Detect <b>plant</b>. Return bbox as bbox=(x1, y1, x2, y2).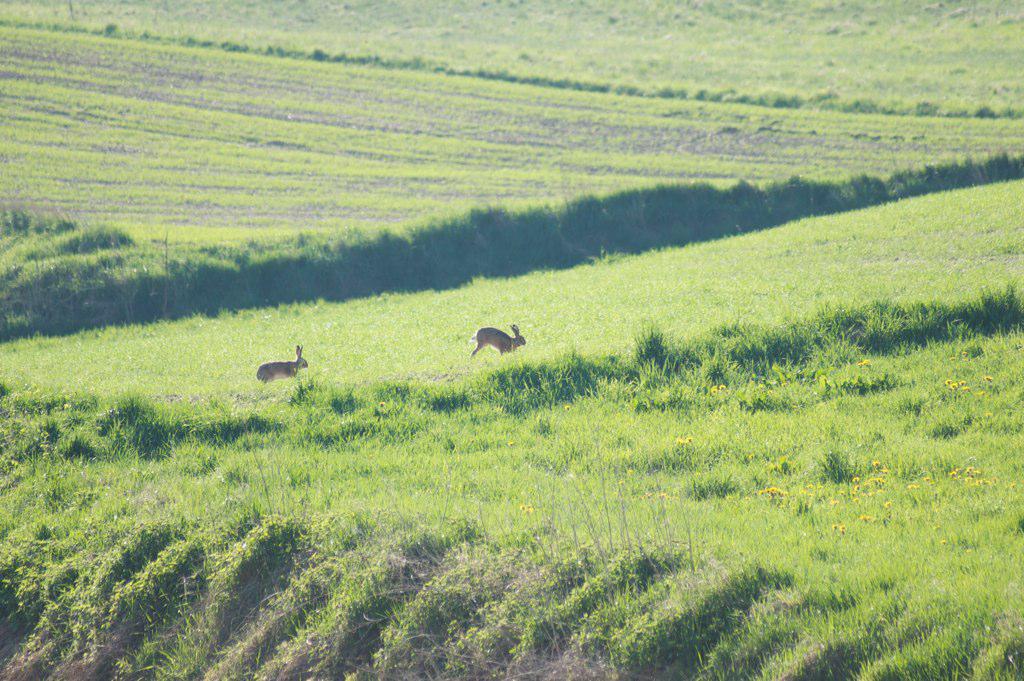
bbox=(10, 439, 1023, 680).
